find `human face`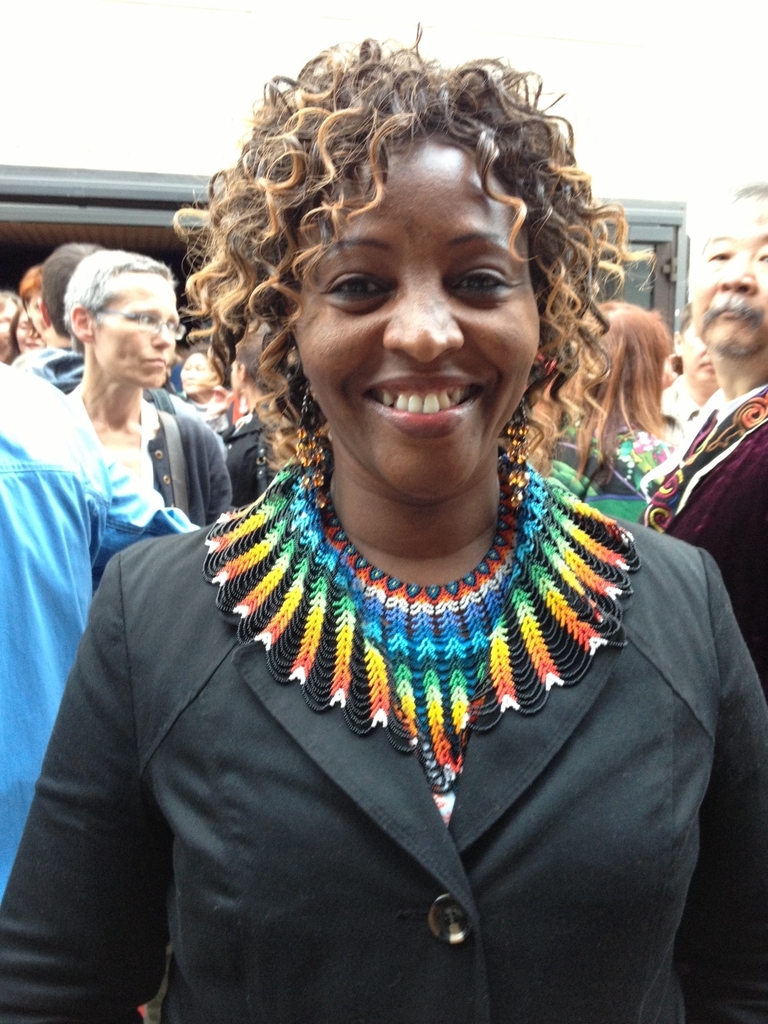
(left=288, top=131, right=536, bottom=498)
